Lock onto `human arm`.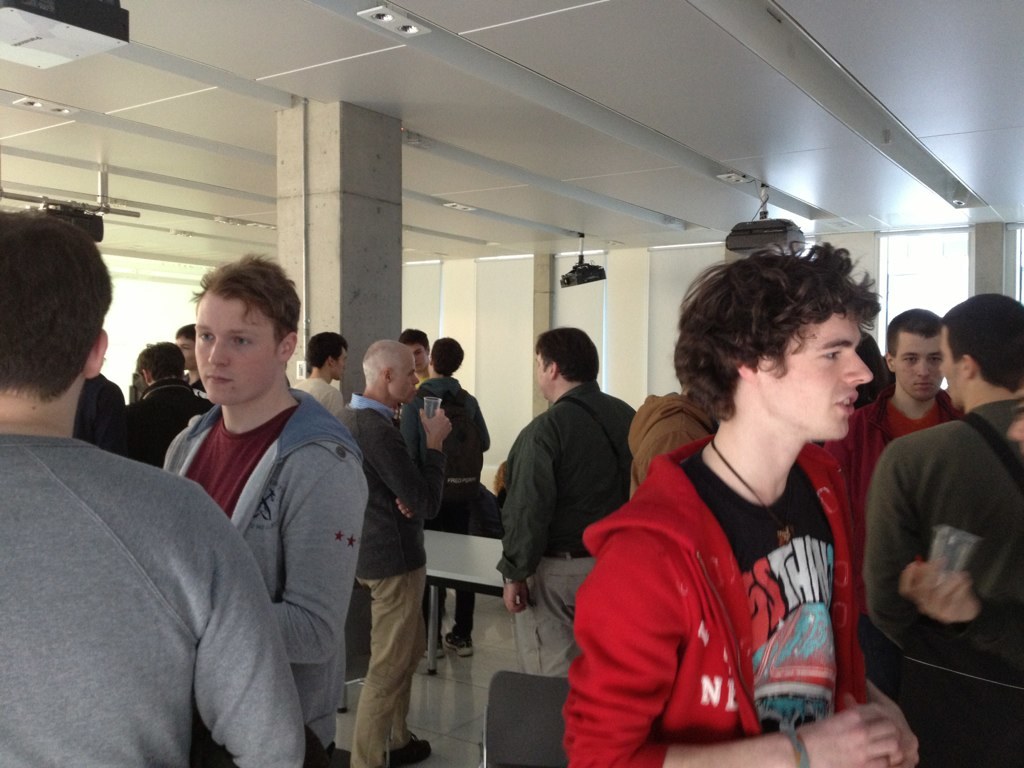
Locked: x1=502 y1=416 x2=550 y2=614.
